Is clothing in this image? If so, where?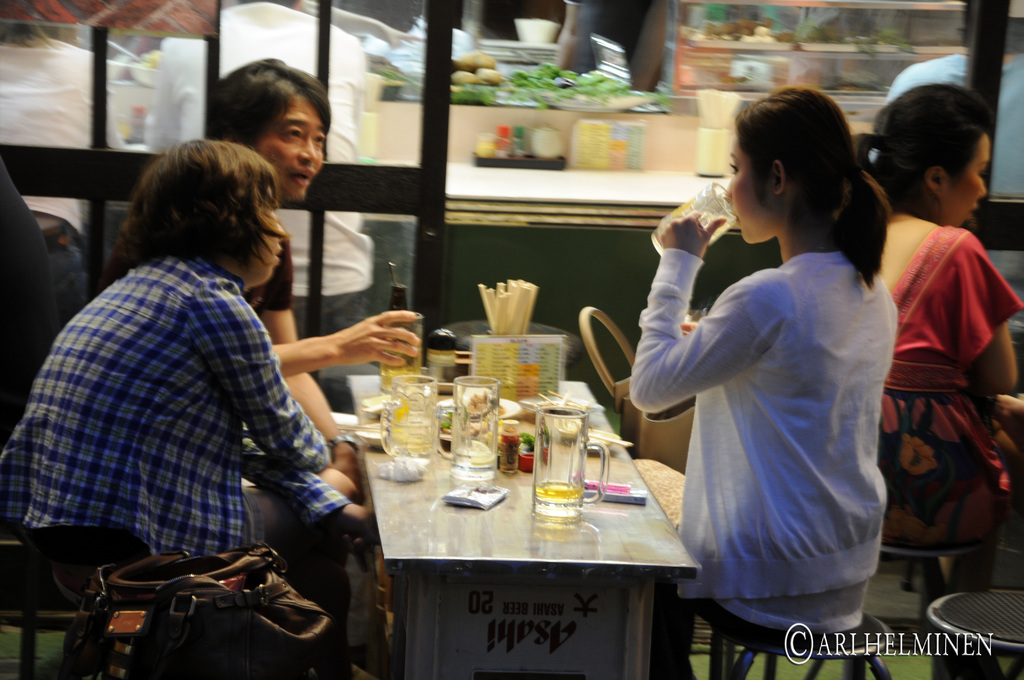
Yes, at x1=0, y1=252, x2=348, y2=679.
